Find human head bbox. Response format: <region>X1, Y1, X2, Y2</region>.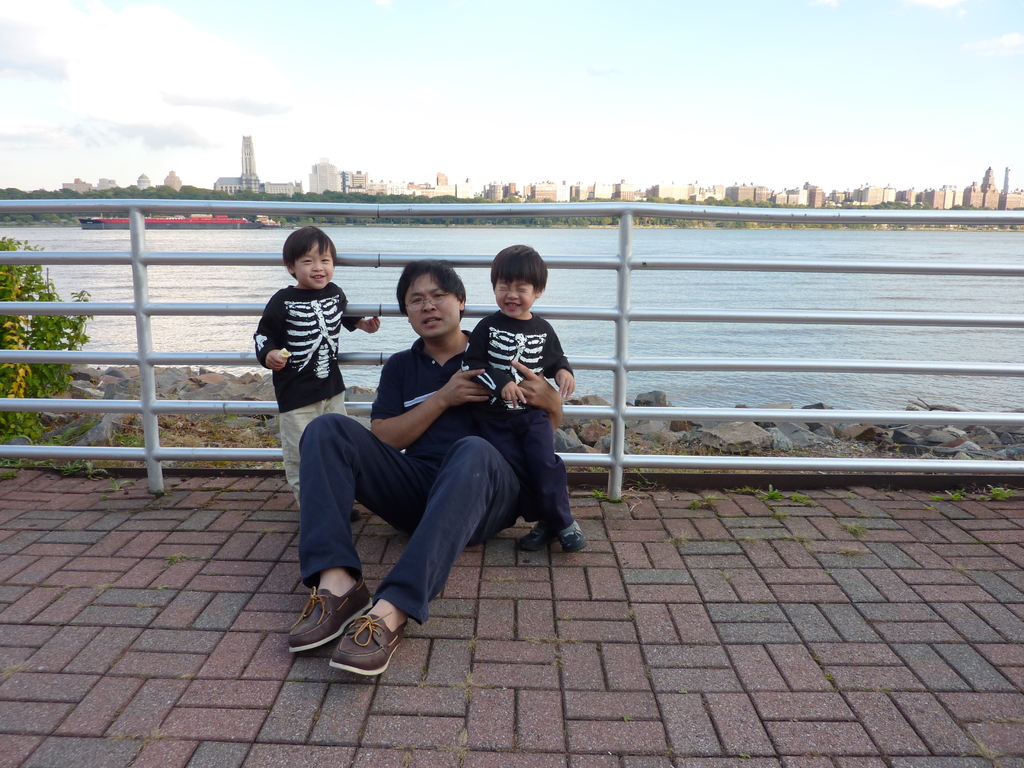
<region>391, 257, 467, 339</region>.
